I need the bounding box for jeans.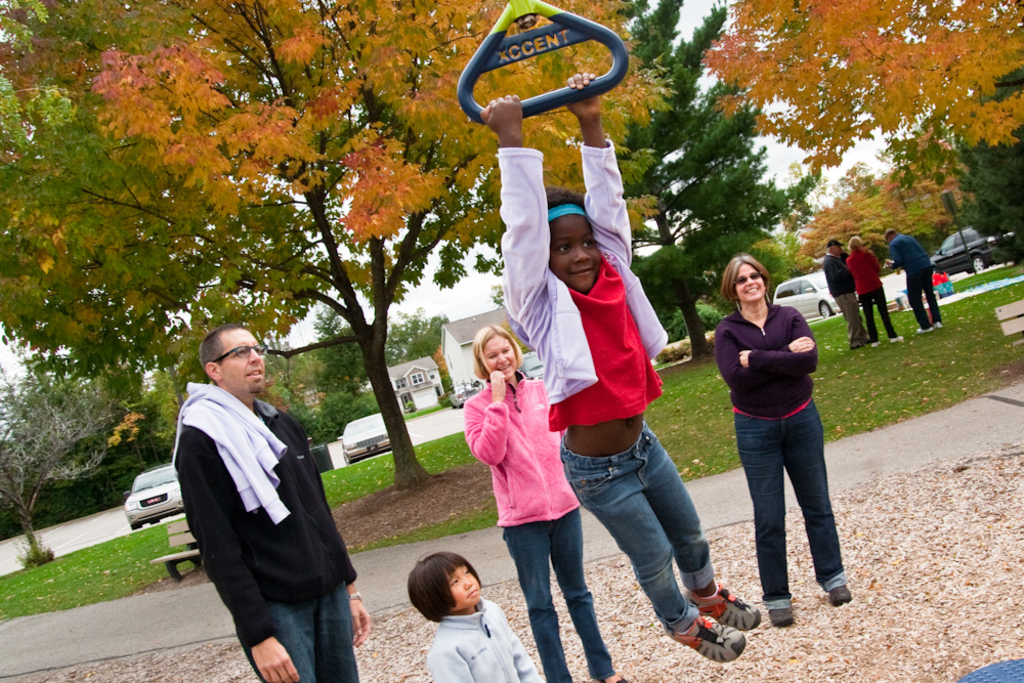
Here it is: left=494, top=512, right=614, bottom=682.
